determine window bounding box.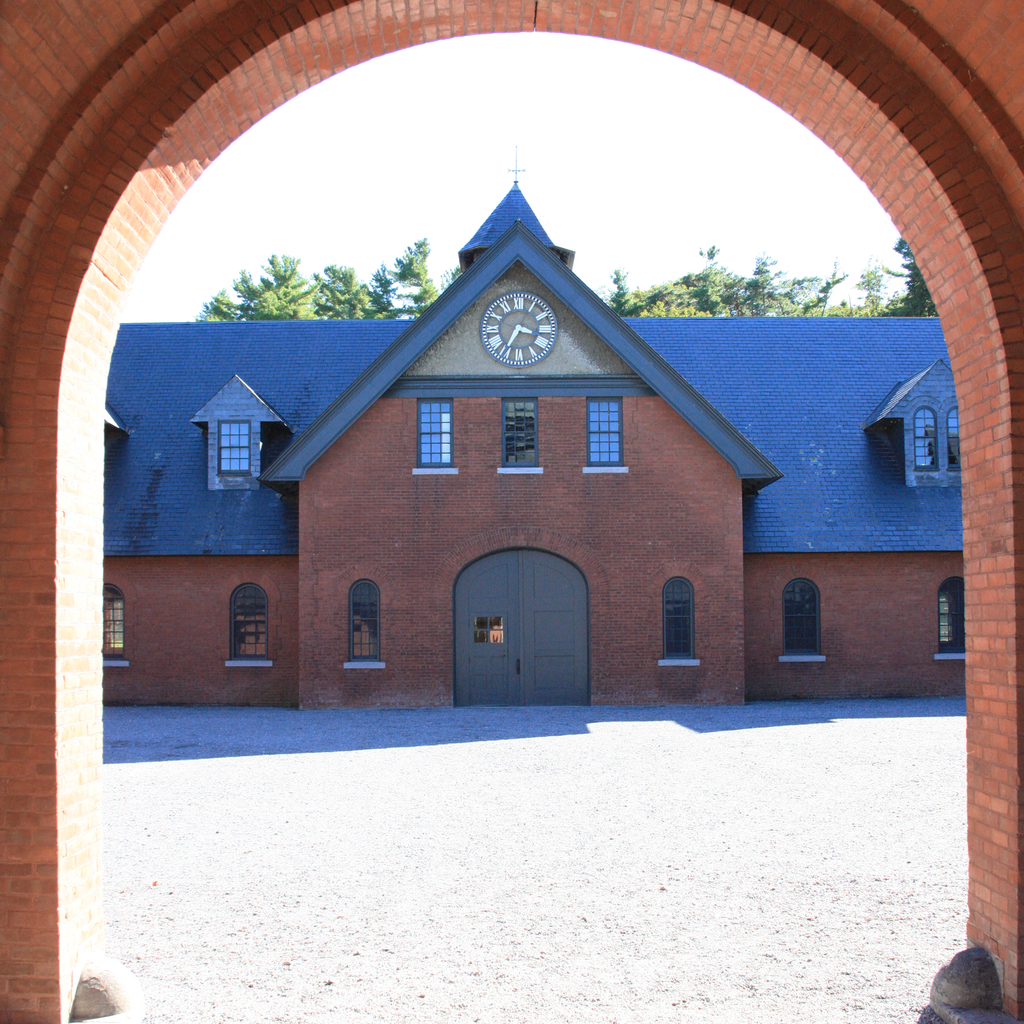
Determined: bbox=[936, 577, 969, 662].
